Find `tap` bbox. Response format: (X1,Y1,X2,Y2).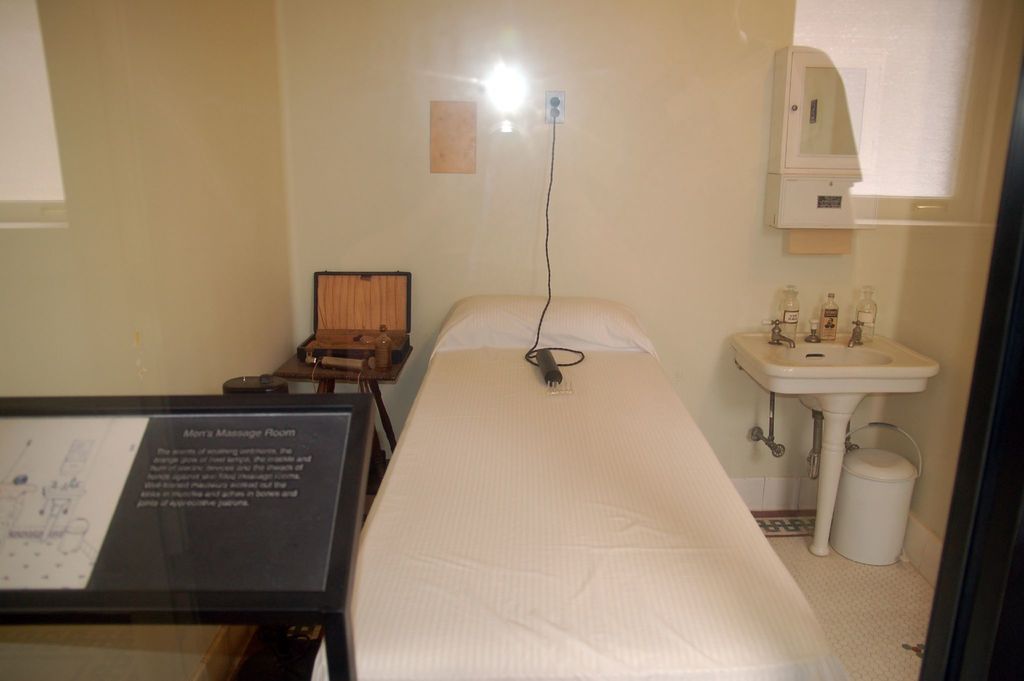
(765,318,794,347).
